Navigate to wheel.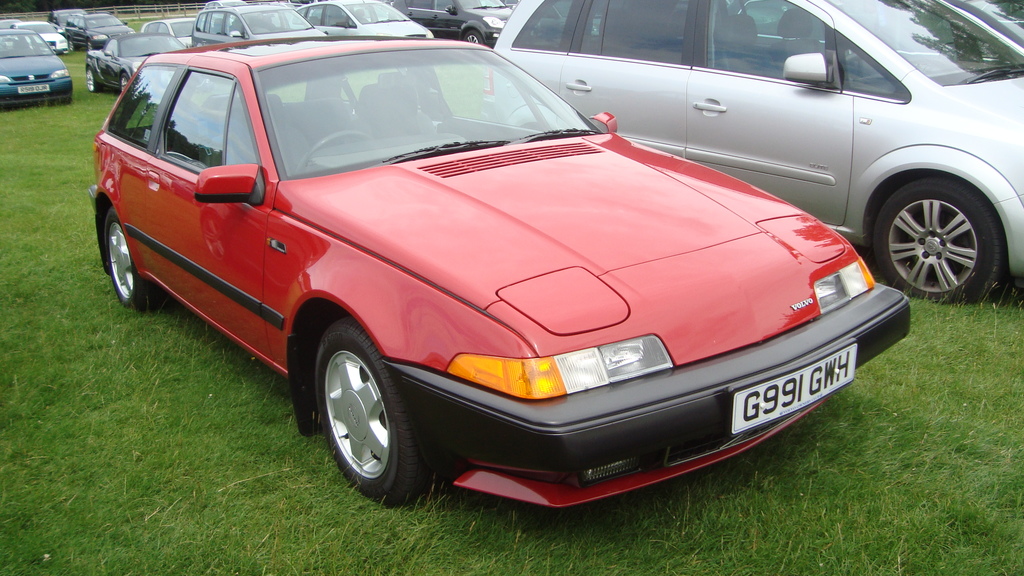
Navigation target: x1=88 y1=68 x2=95 y2=97.
